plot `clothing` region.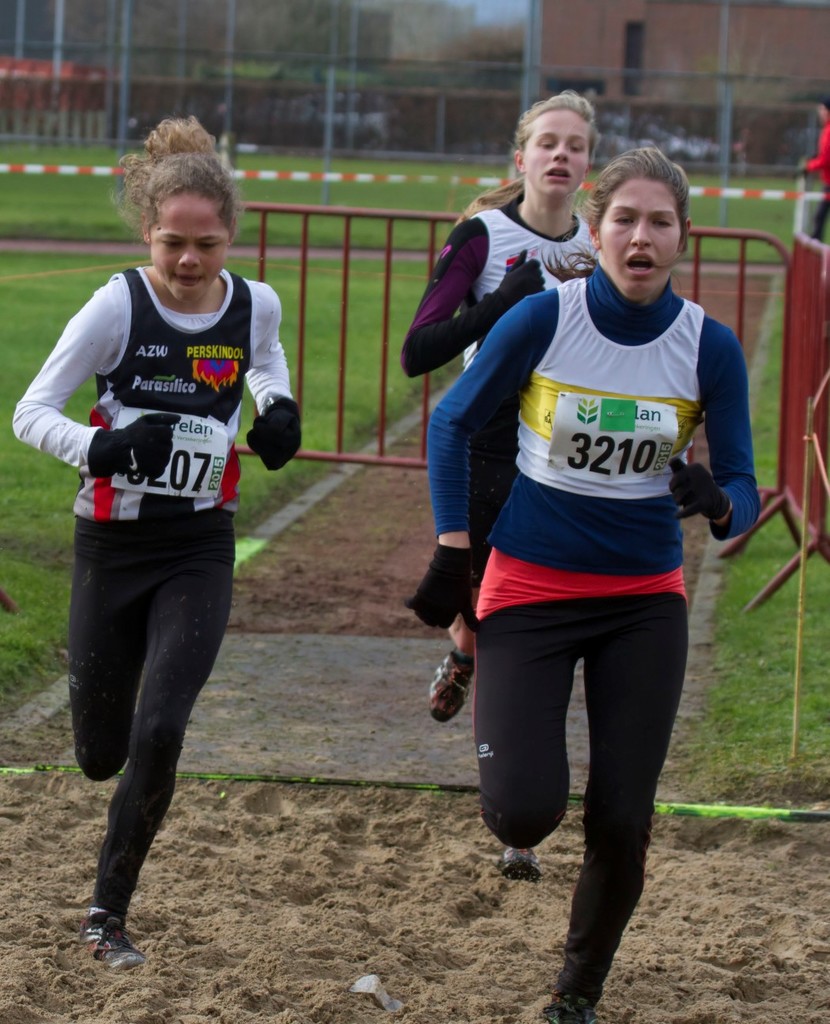
Plotted at detection(426, 241, 756, 1015).
